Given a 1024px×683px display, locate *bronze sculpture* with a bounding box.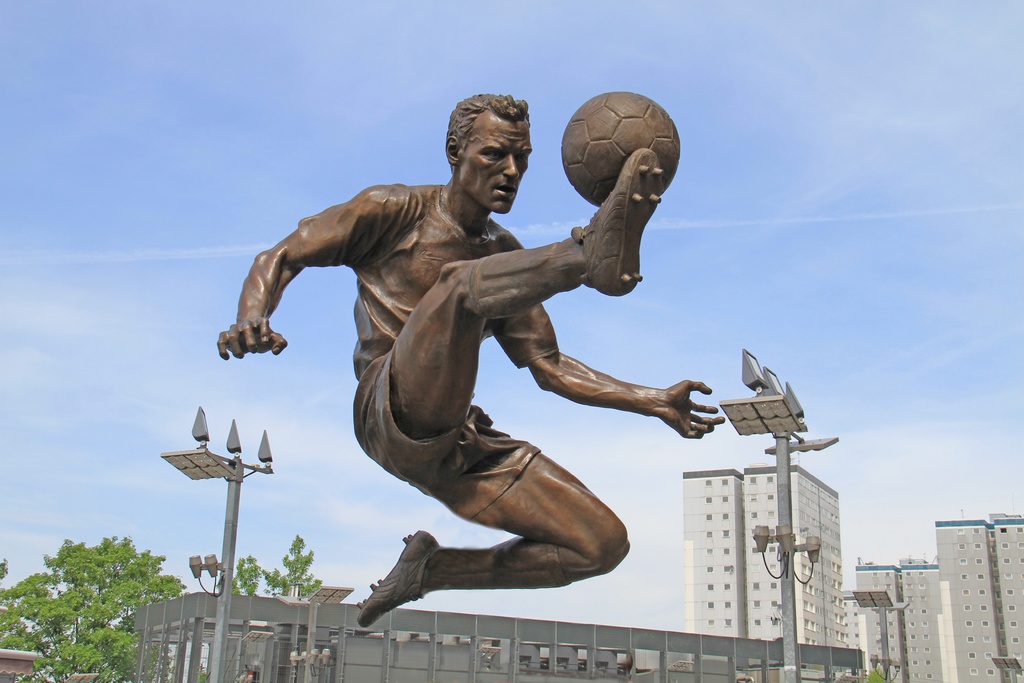
Located: (x1=215, y1=86, x2=731, y2=625).
